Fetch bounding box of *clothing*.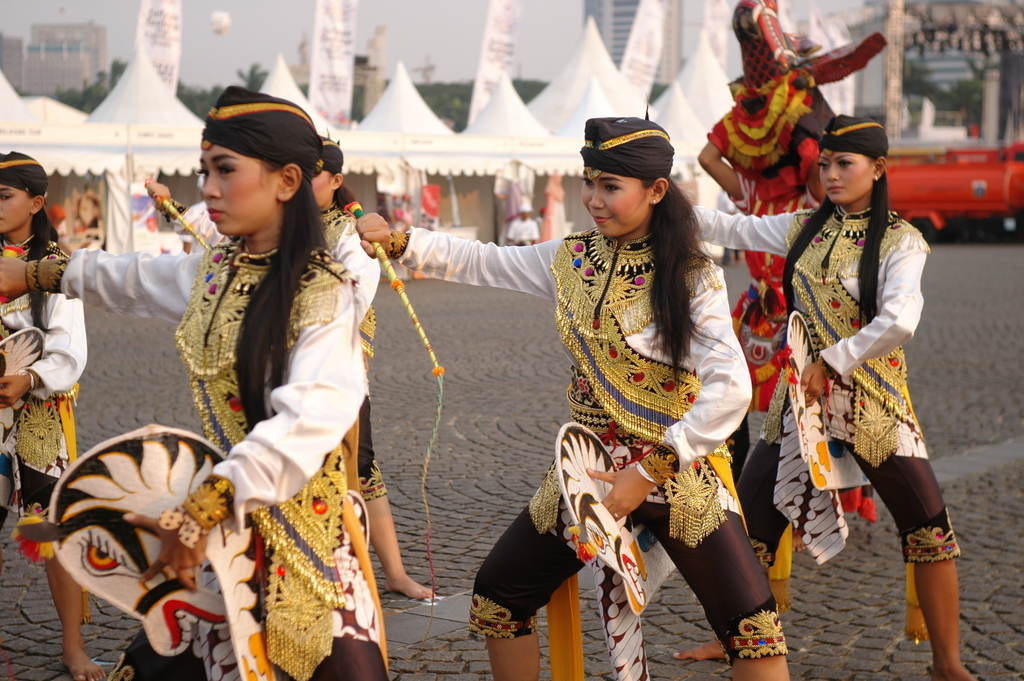
Bbox: crop(168, 198, 389, 507).
